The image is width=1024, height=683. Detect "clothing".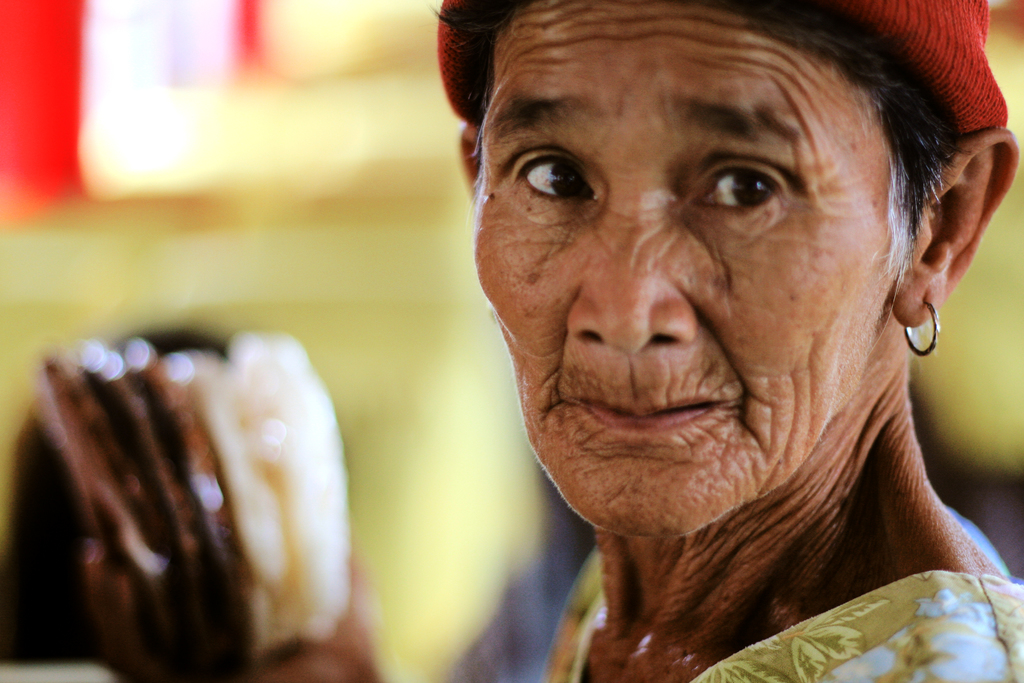
Detection: <bbox>539, 550, 1023, 682</bbox>.
